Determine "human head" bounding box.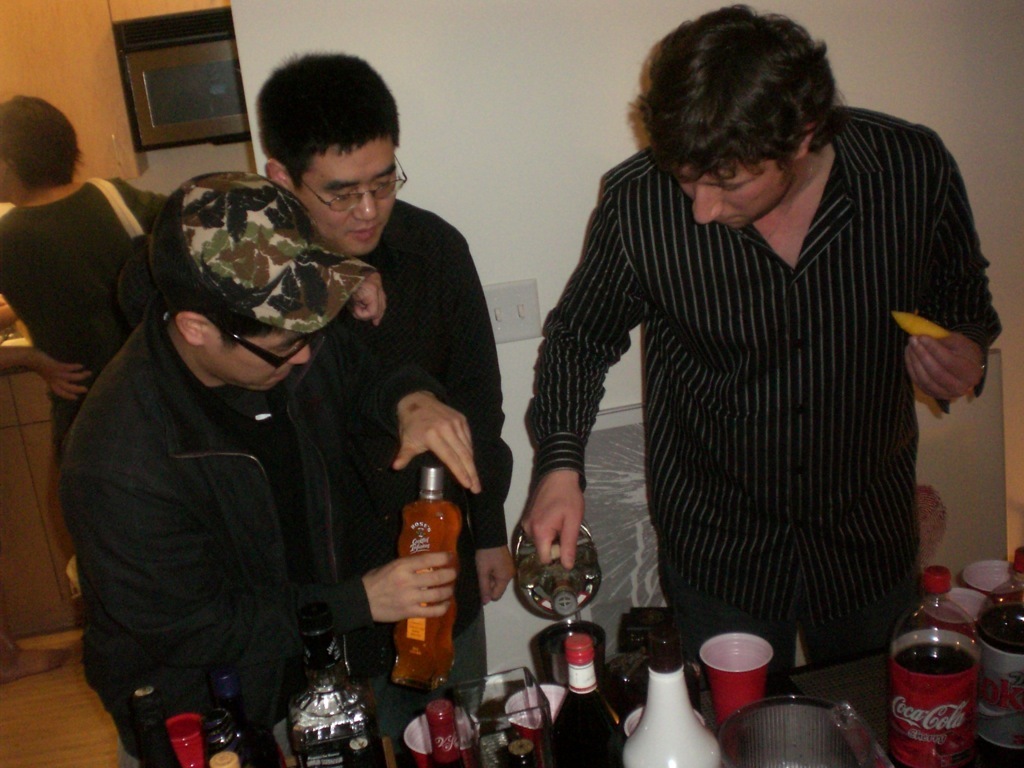
Determined: box=[646, 0, 840, 235].
